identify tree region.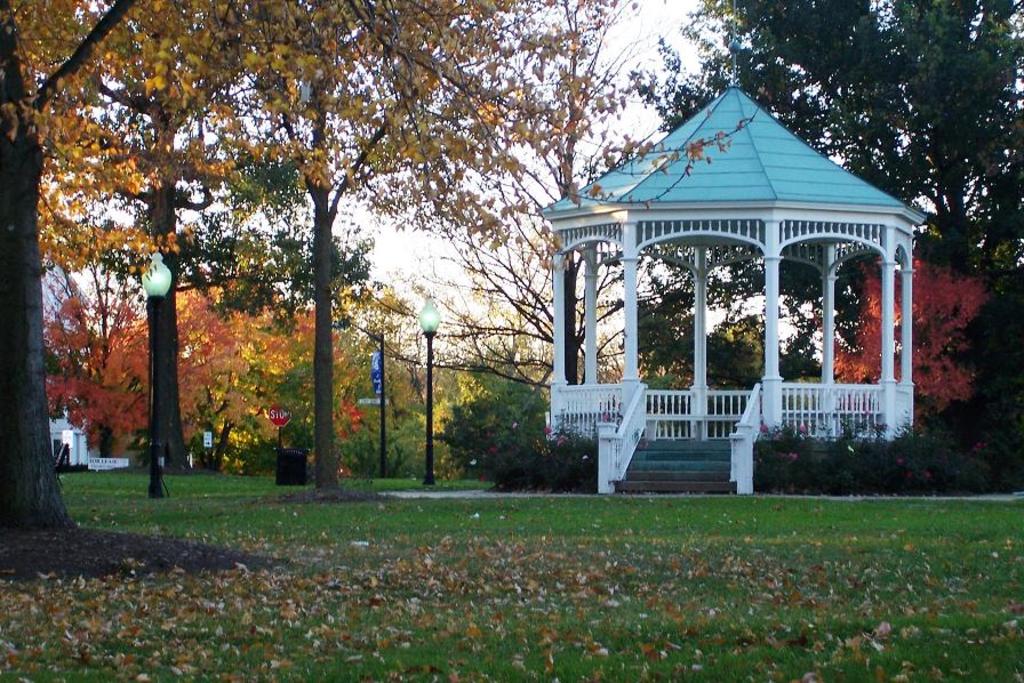
Region: box=[83, 57, 218, 489].
